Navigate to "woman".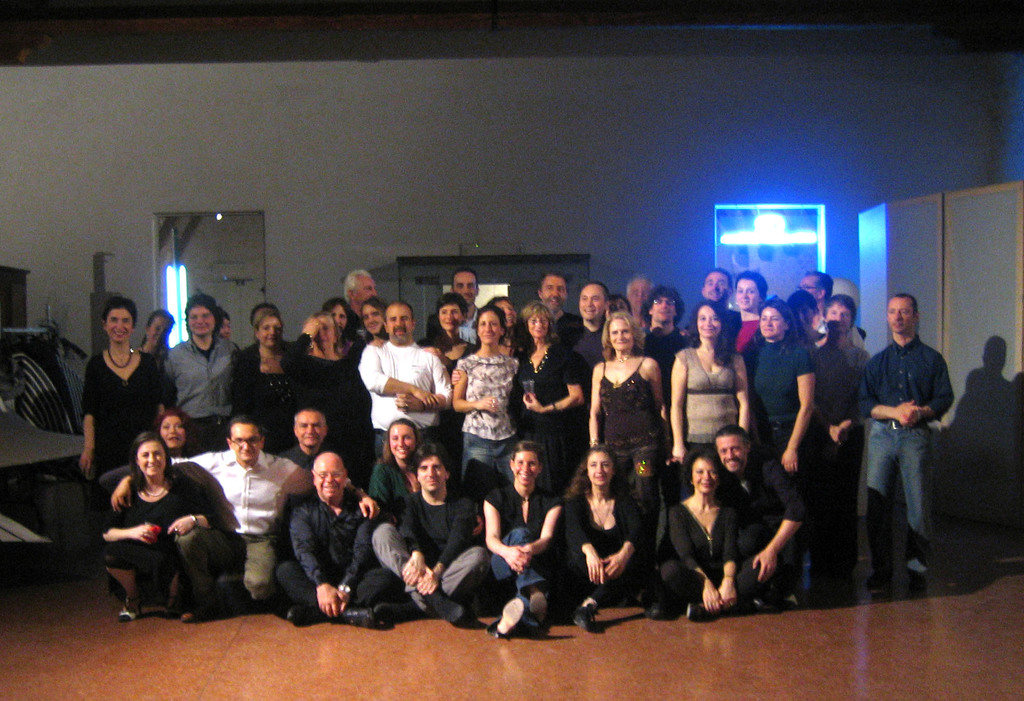
Navigation target: [520, 296, 609, 435].
